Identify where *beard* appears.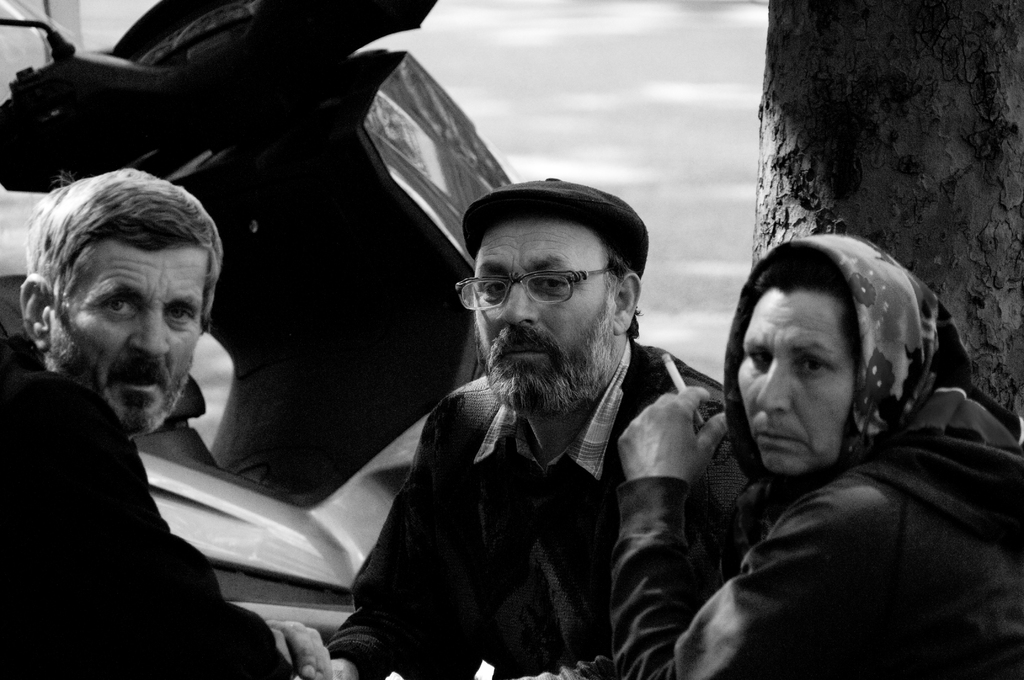
Appears at detection(50, 324, 193, 432).
